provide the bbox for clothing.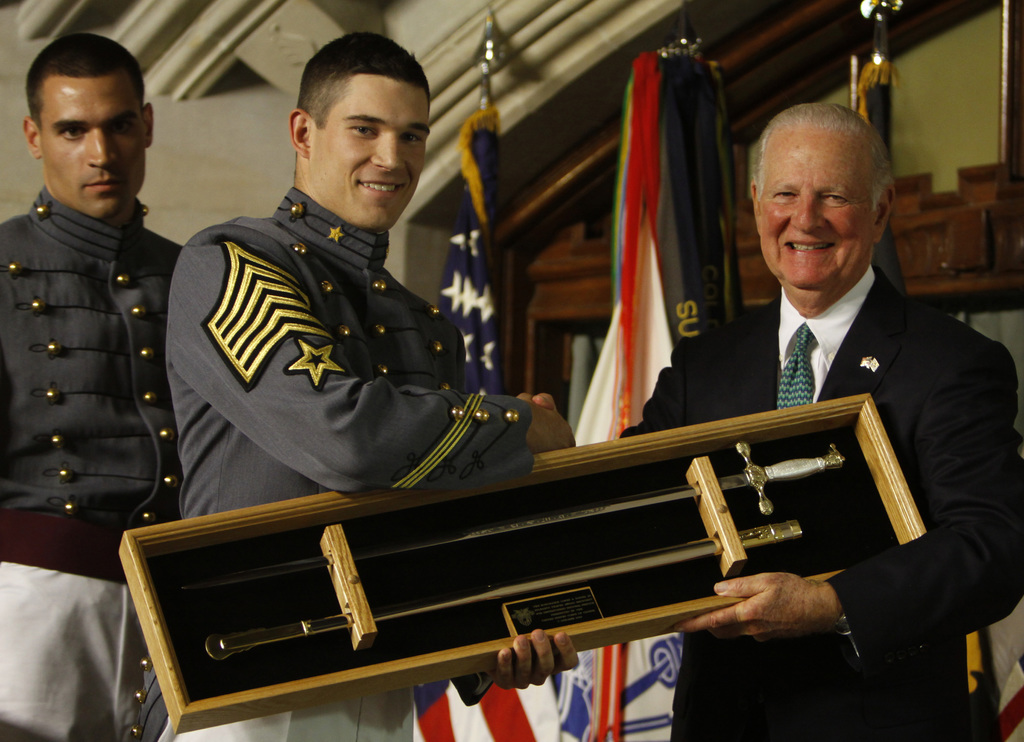
(0, 185, 187, 739).
